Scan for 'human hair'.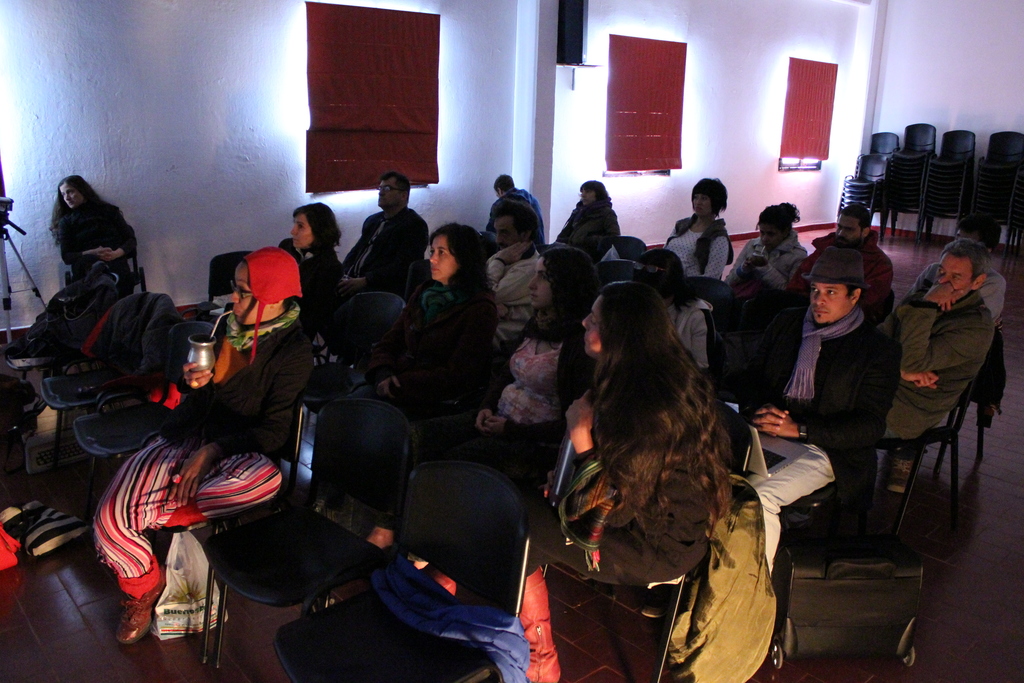
Scan result: (x1=845, y1=286, x2=861, y2=301).
